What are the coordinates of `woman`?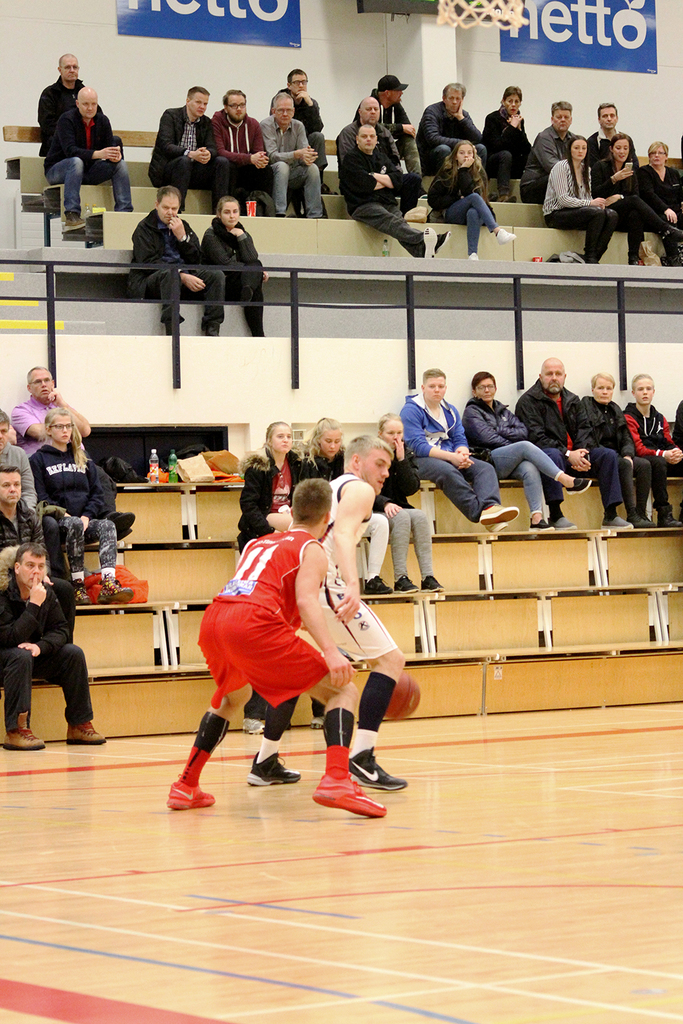
<box>428,139,514,253</box>.
